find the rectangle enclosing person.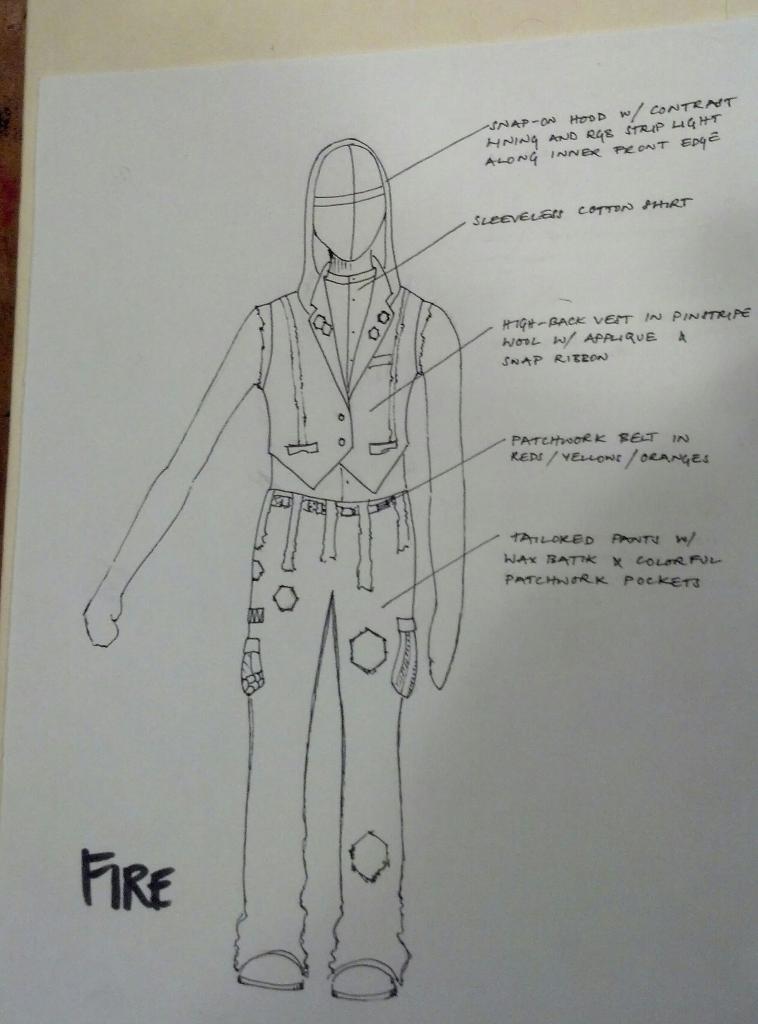
[118,154,520,986].
